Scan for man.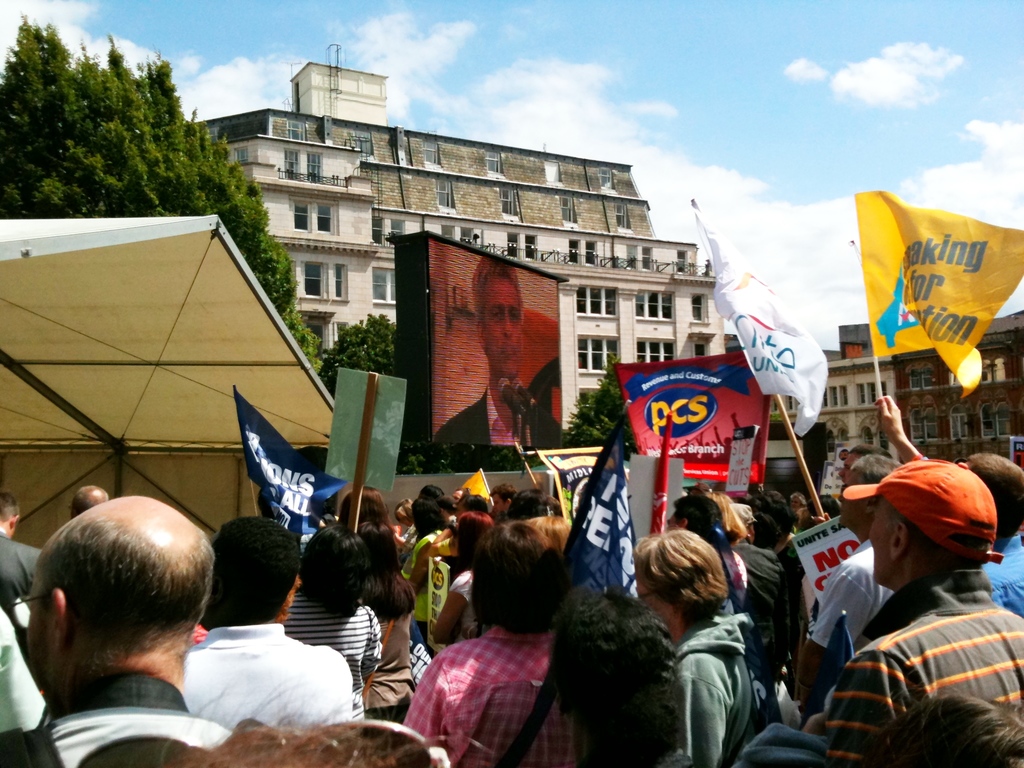
Scan result: x1=0 y1=490 x2=44 y2=605.
